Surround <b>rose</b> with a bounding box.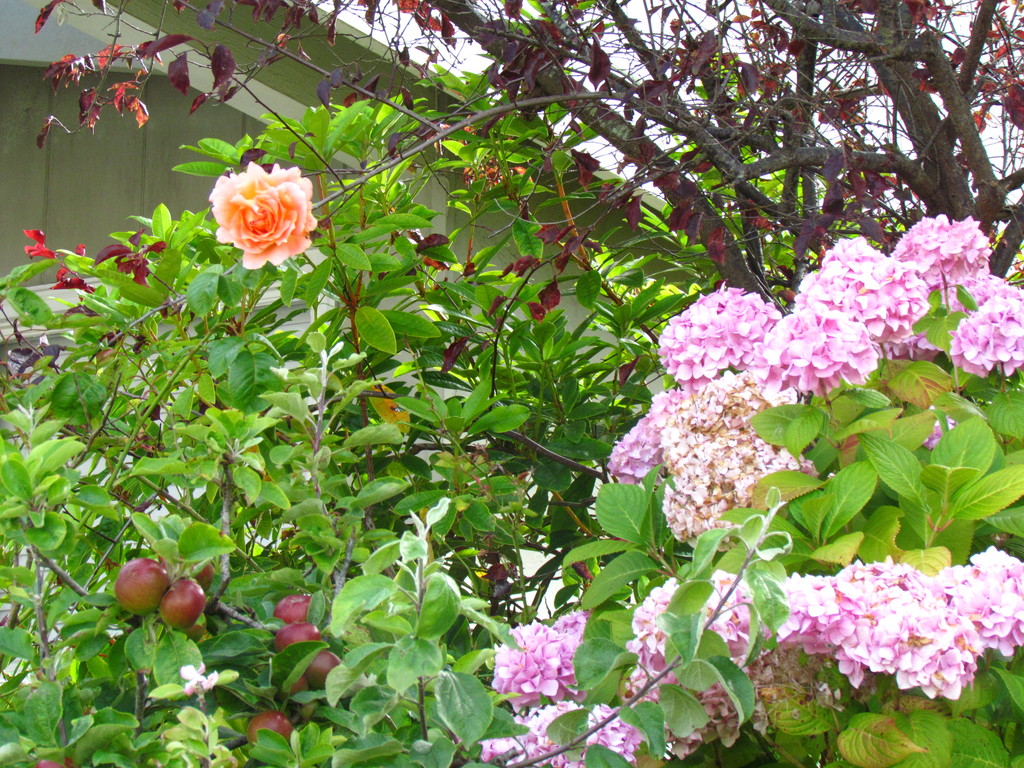
207, 159, 319, 270.
